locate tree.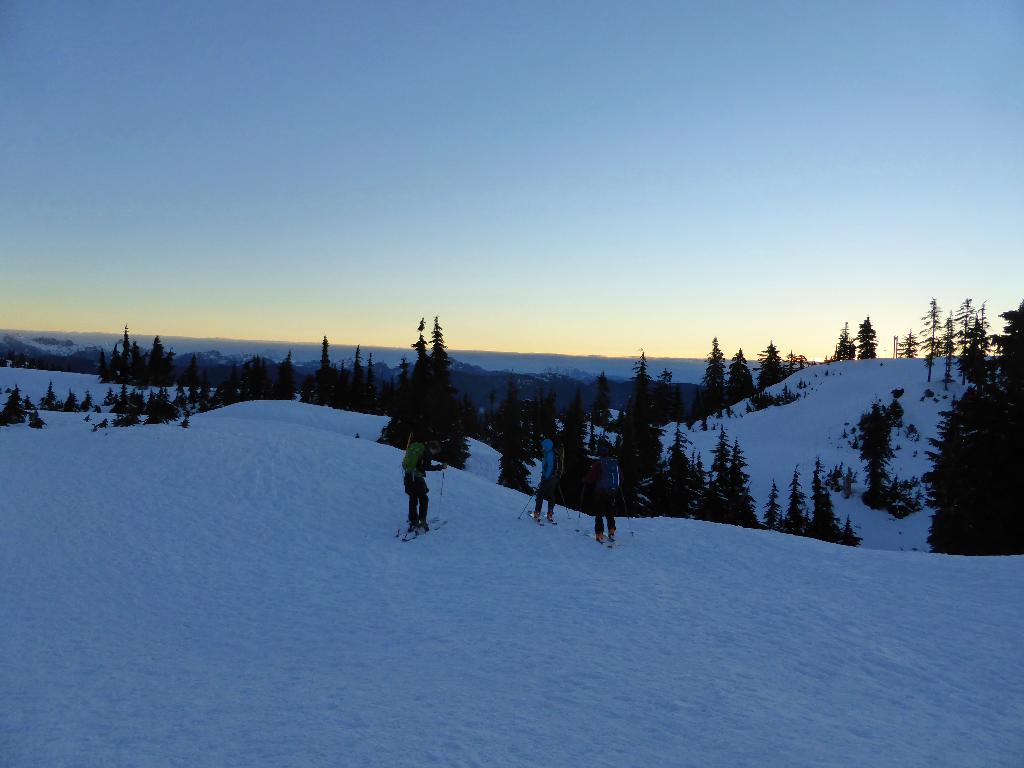
Bounding box: [856, 318, 877, 358].
